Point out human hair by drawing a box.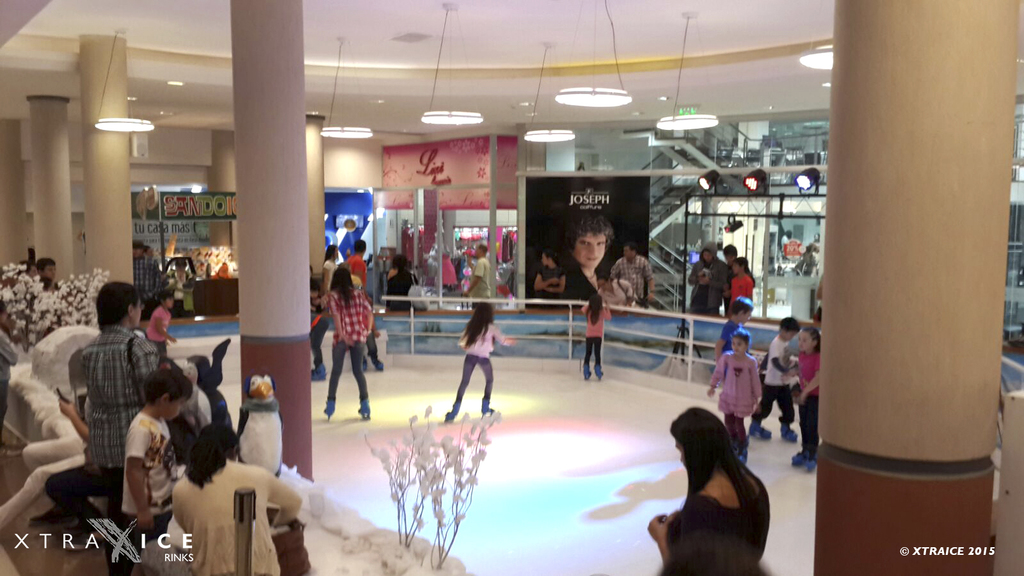
bbox=(582, 287, 600, 329).
